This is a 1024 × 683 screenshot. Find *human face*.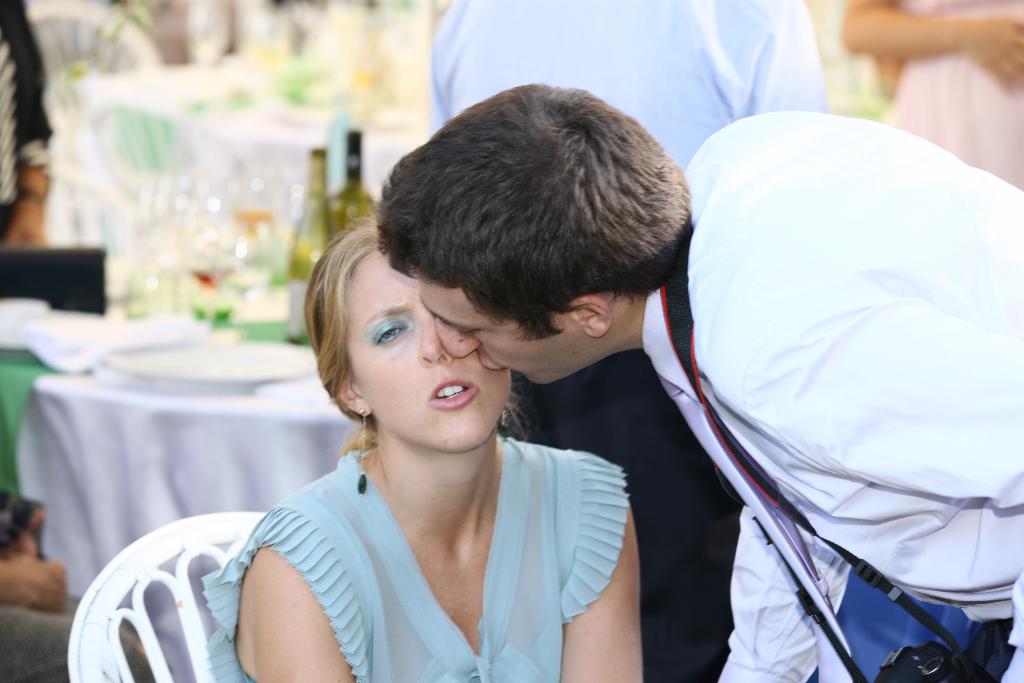
Bounding box: [x1=349, y1=254, x2=507, y2=460].
